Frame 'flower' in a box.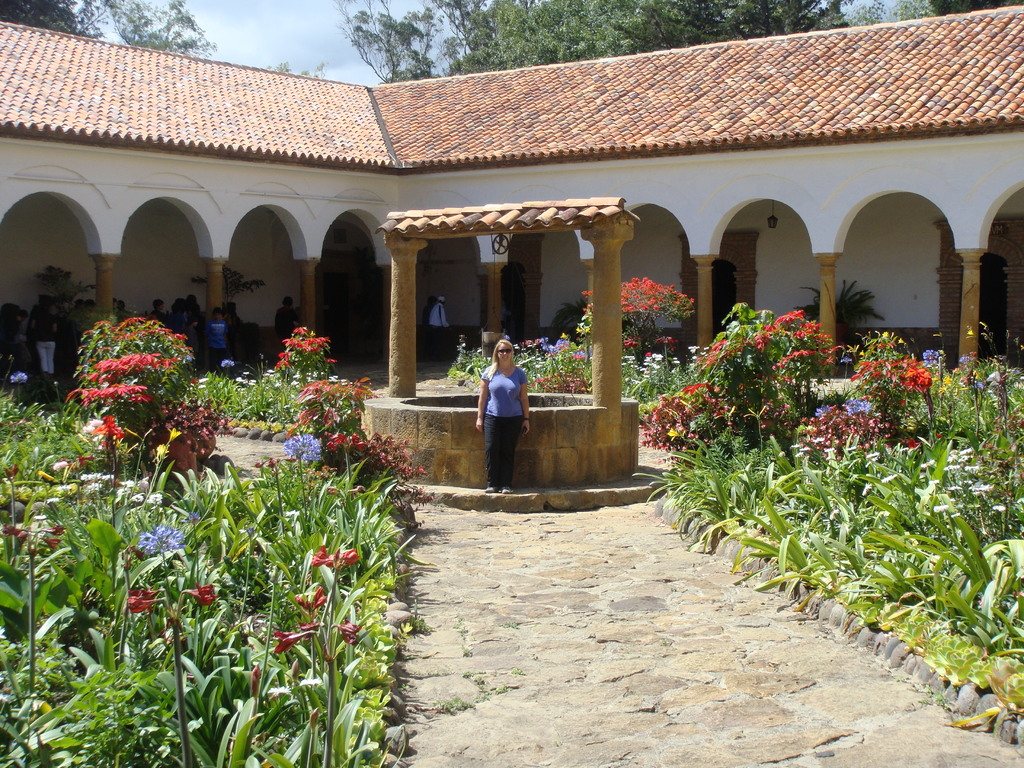
[left=274, top=623, right=315, bottom=655].
